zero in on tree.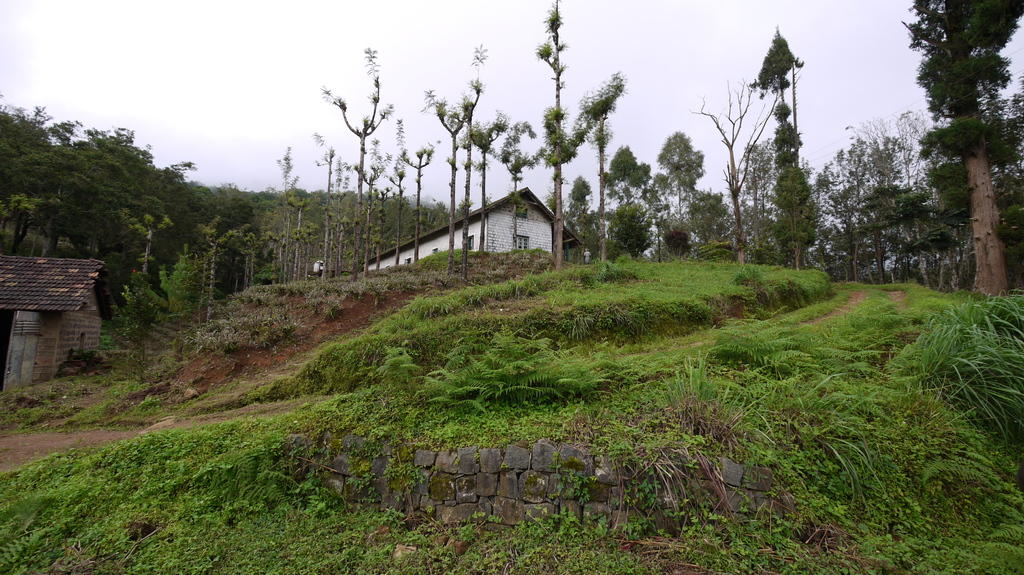
Zeroed in: [412, 145, 431, 267].
